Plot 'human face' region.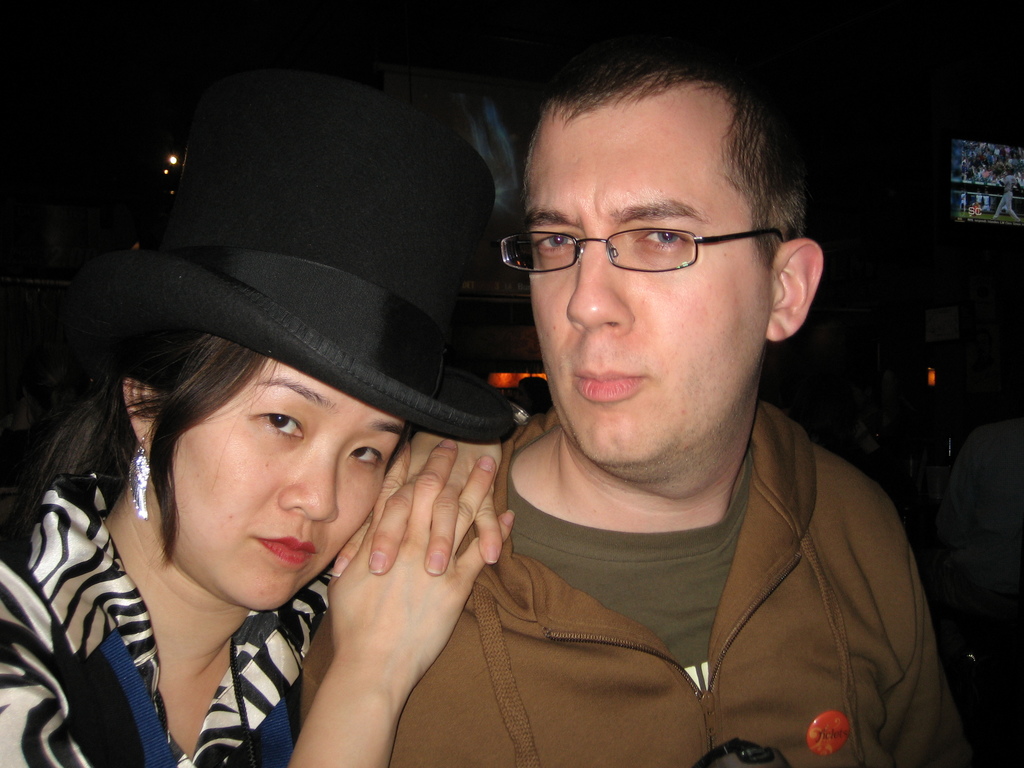
Plotted at crop(176, 362, 401, 613).
